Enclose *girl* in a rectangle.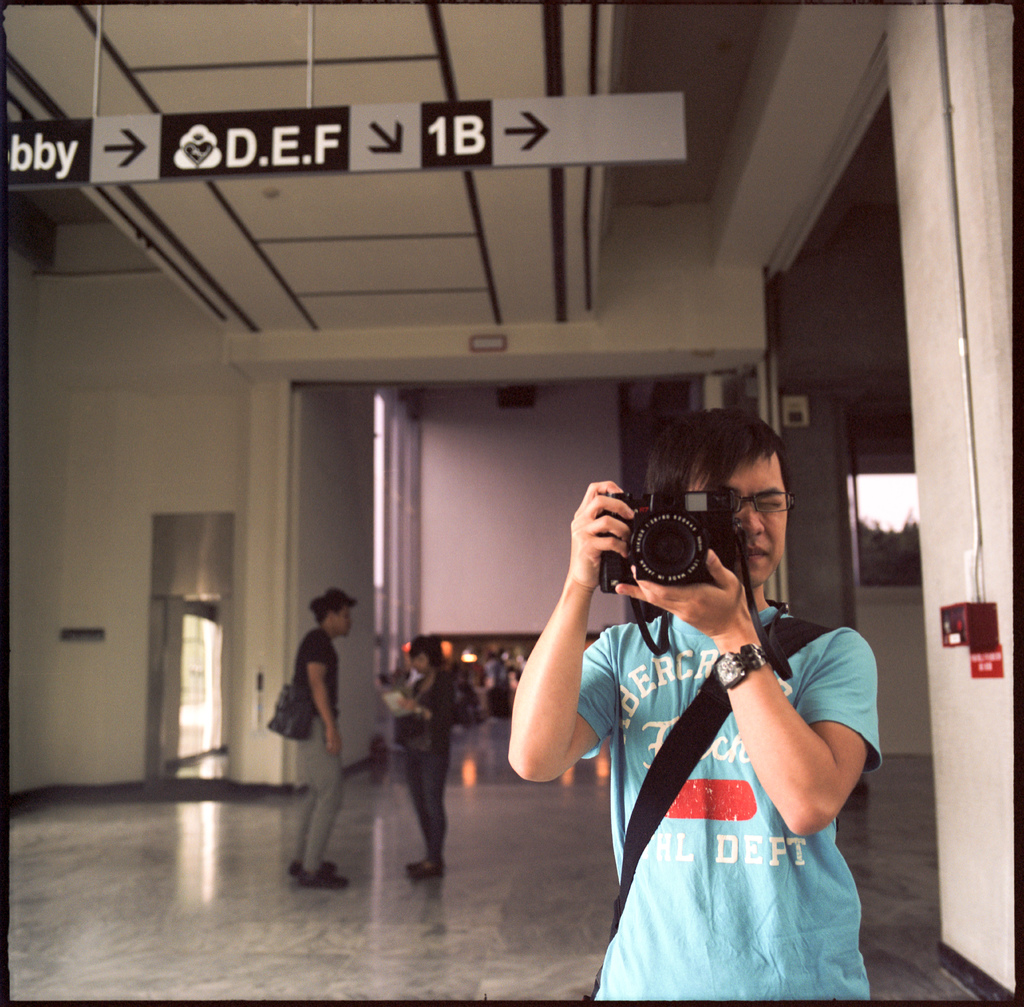
bbox=(399, 632, 454, 878).
